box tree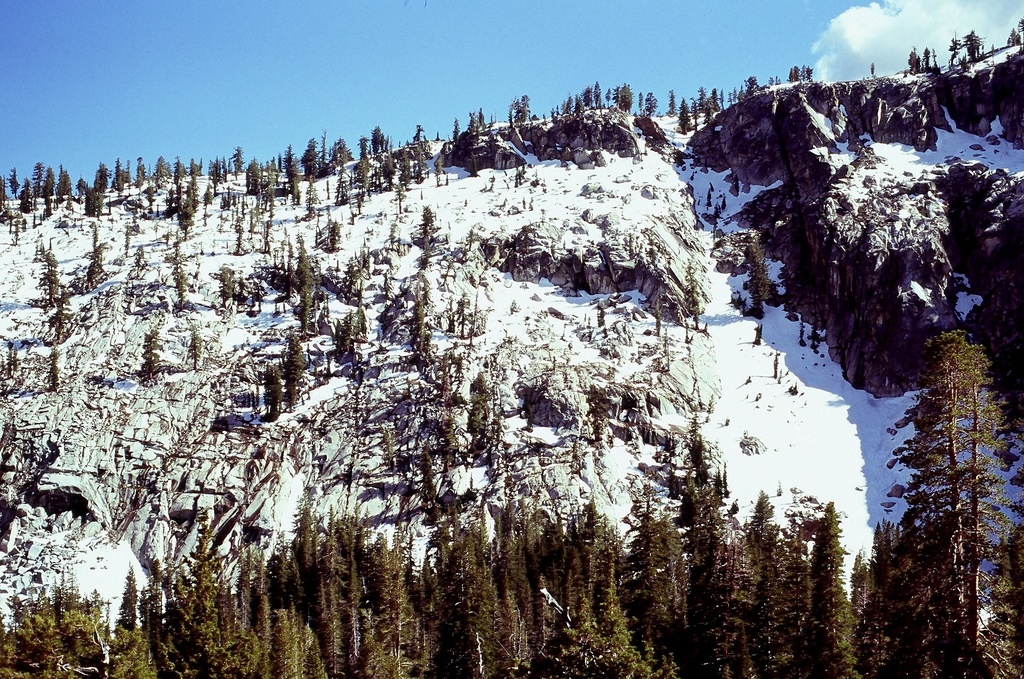
detection(135, 329, 164, 379)
